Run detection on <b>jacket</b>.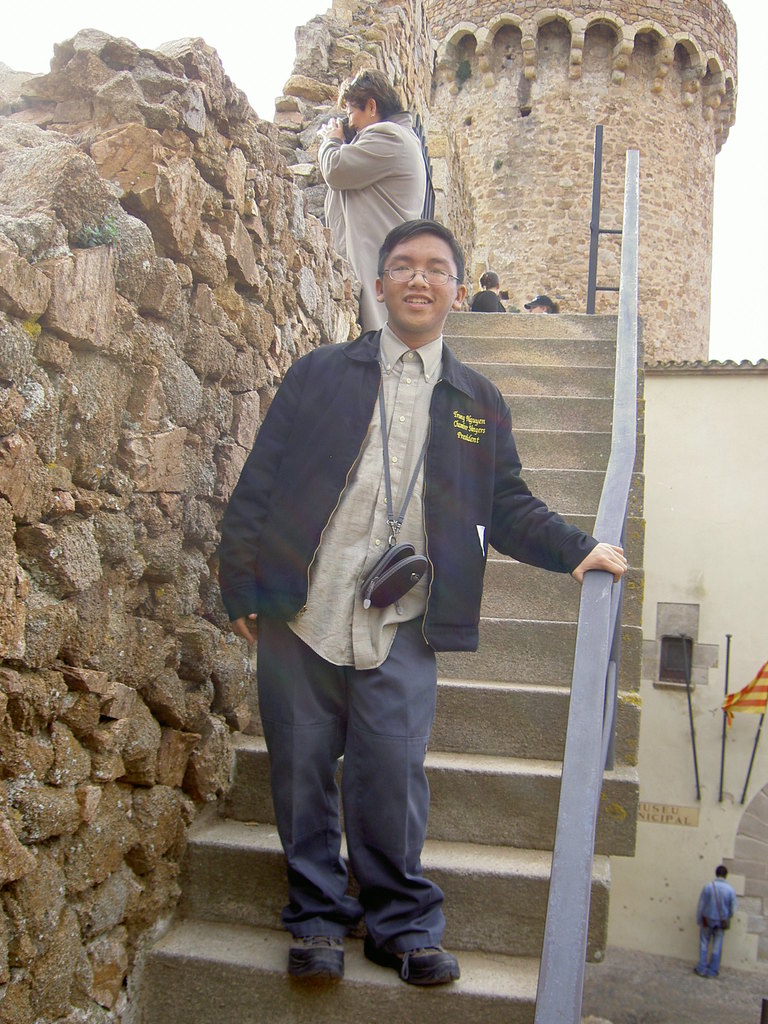
Result: locate(248, 281, 611, 698).
